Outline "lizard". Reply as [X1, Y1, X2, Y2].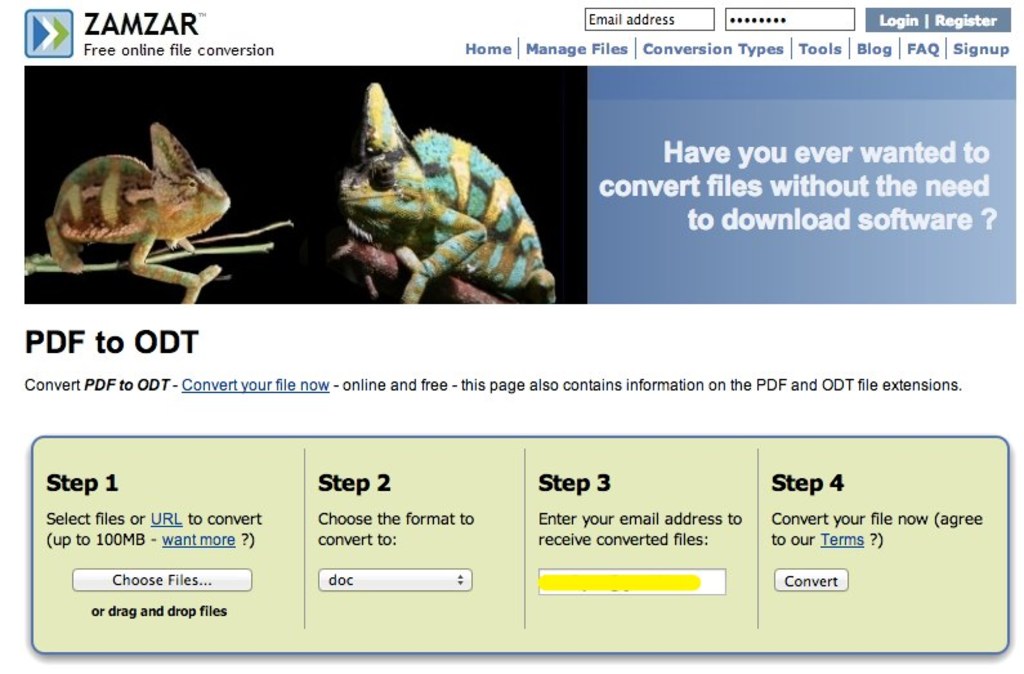
[48, 122, 227, 302].
